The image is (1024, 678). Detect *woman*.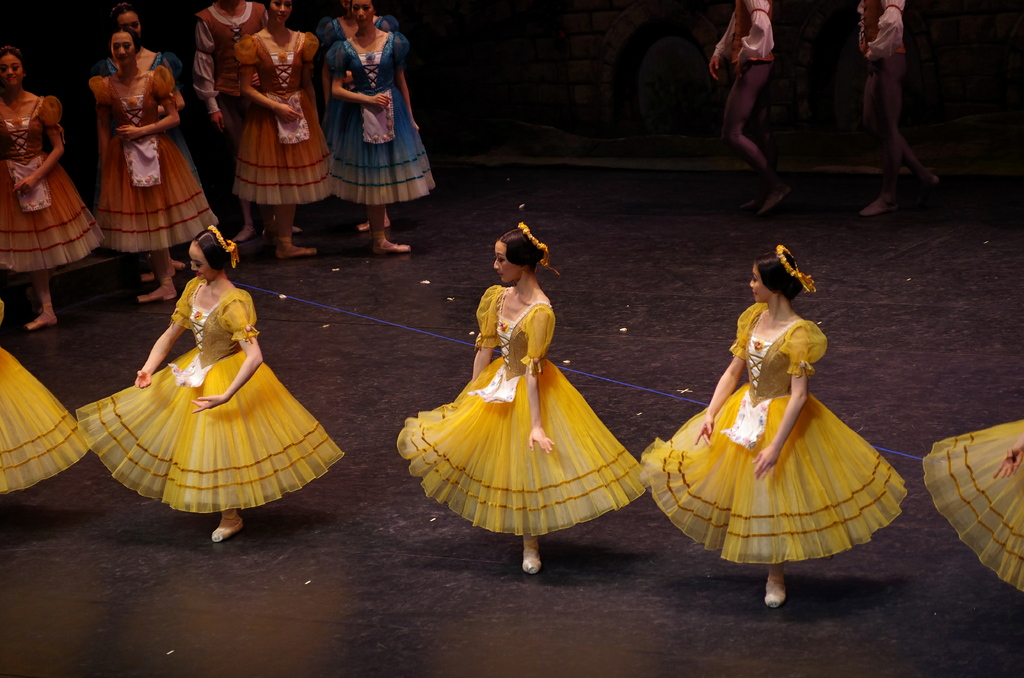
Detection: box(72, 227, 343, 549).
